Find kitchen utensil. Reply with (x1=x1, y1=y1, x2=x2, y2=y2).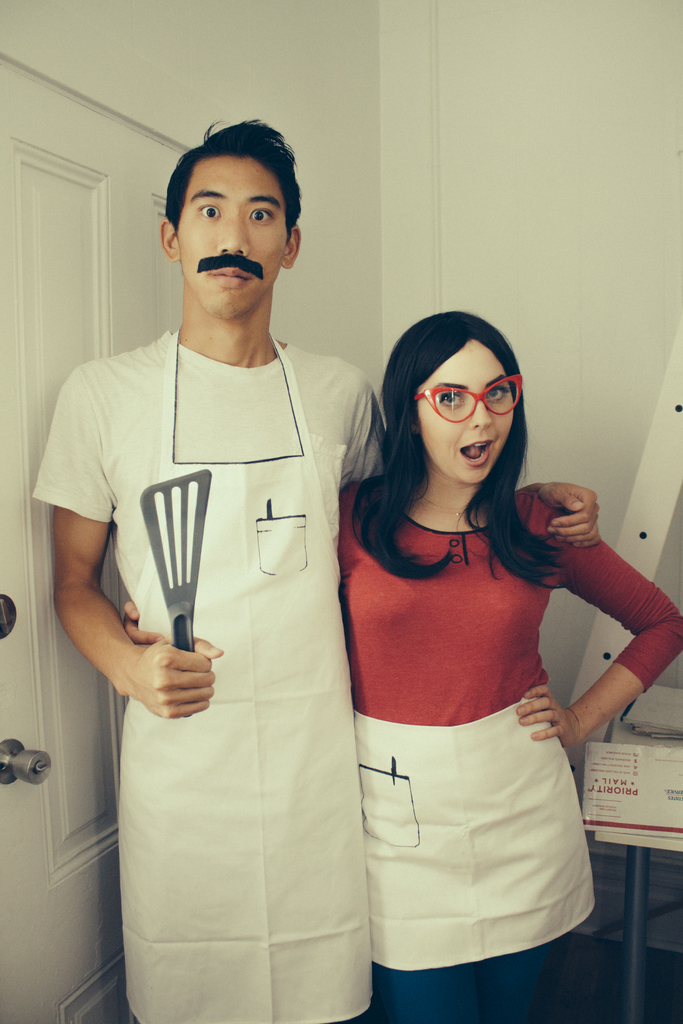
(x1=138, y1=470, x2=212, y2=652).
